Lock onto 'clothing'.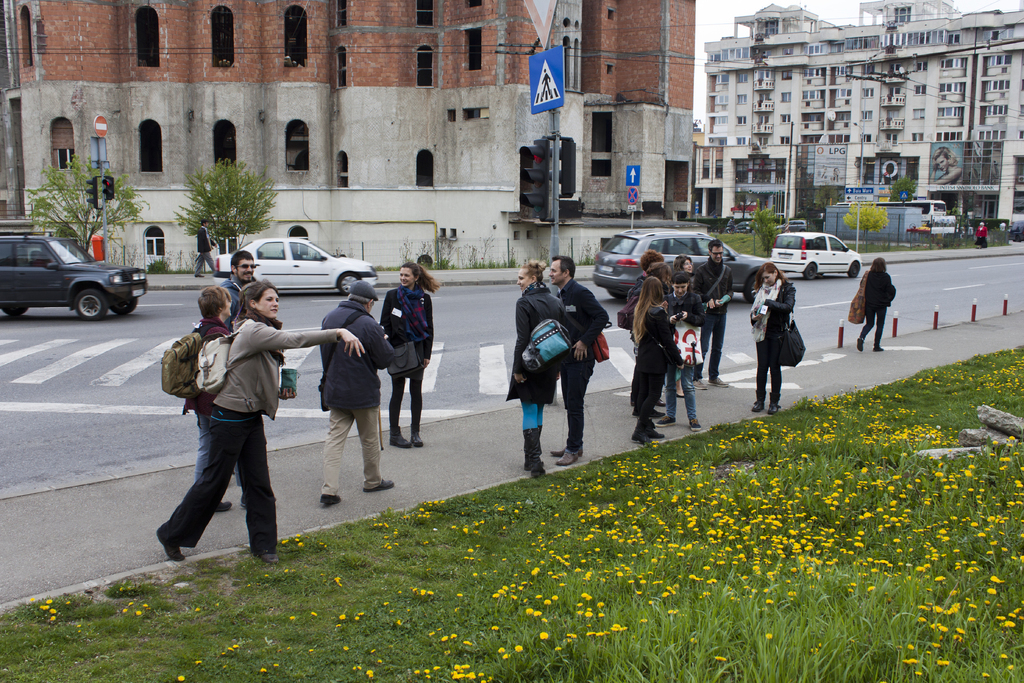
Locked: locate(972, 222, 991, 246).
